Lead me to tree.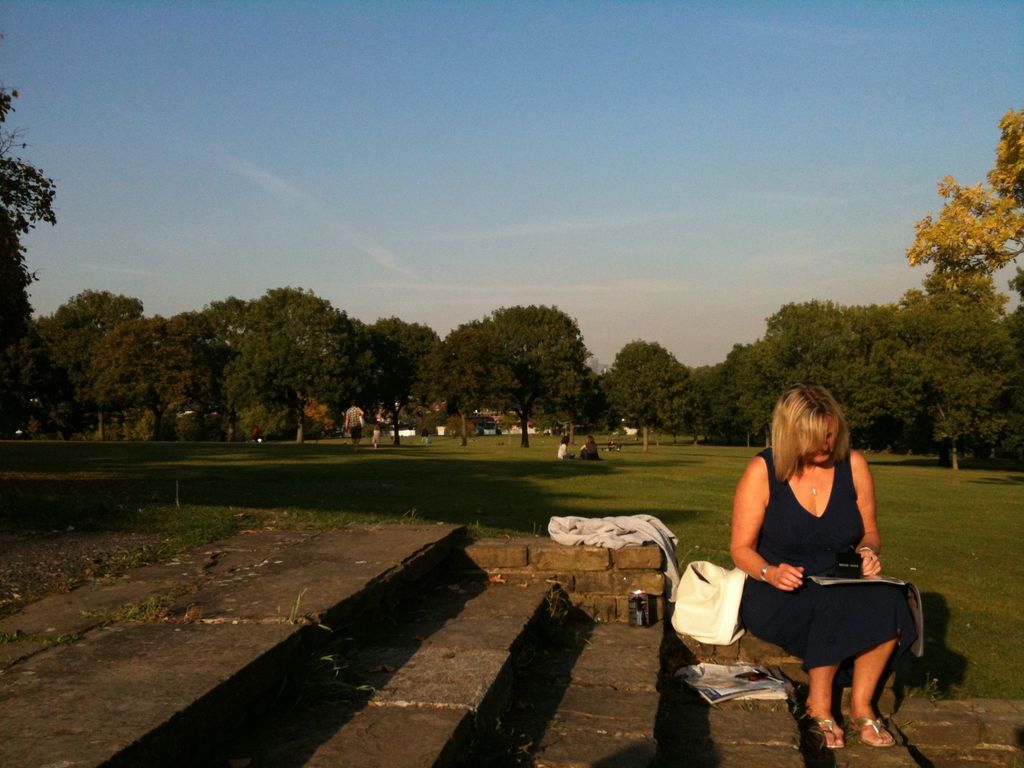
Lead to bbox=(598, 339, 691, 450).
